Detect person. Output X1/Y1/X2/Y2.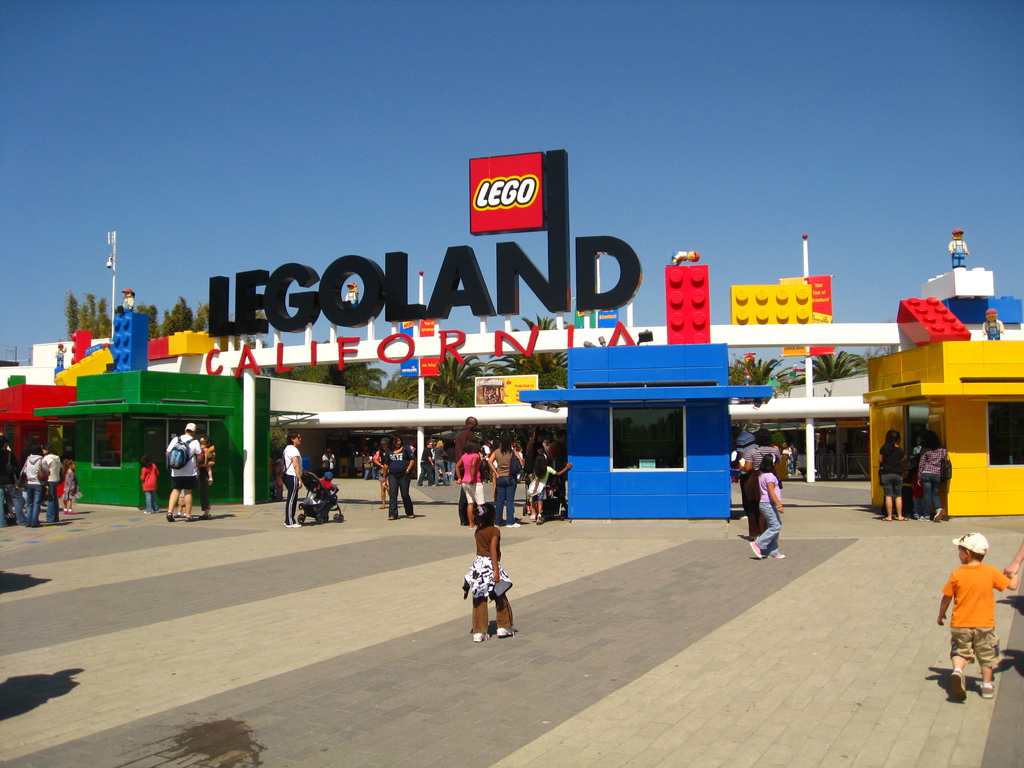
415/436/435/488.
